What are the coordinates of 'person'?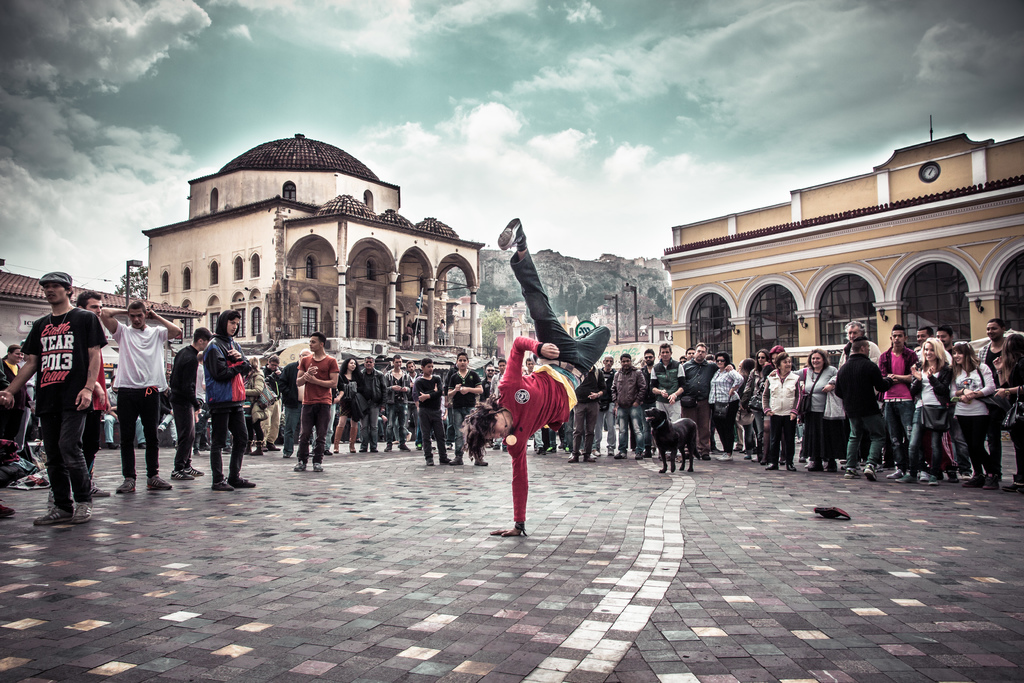
(left=294, top=331, right=339, bottom=470).
